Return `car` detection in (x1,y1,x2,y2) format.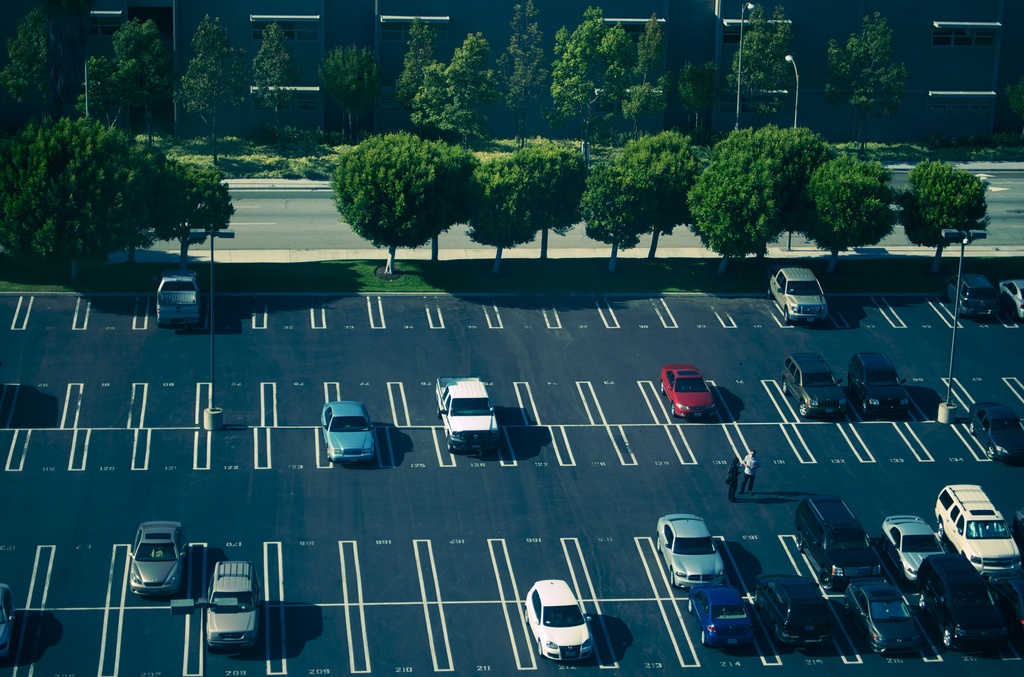
(1001,273,1023,322).
